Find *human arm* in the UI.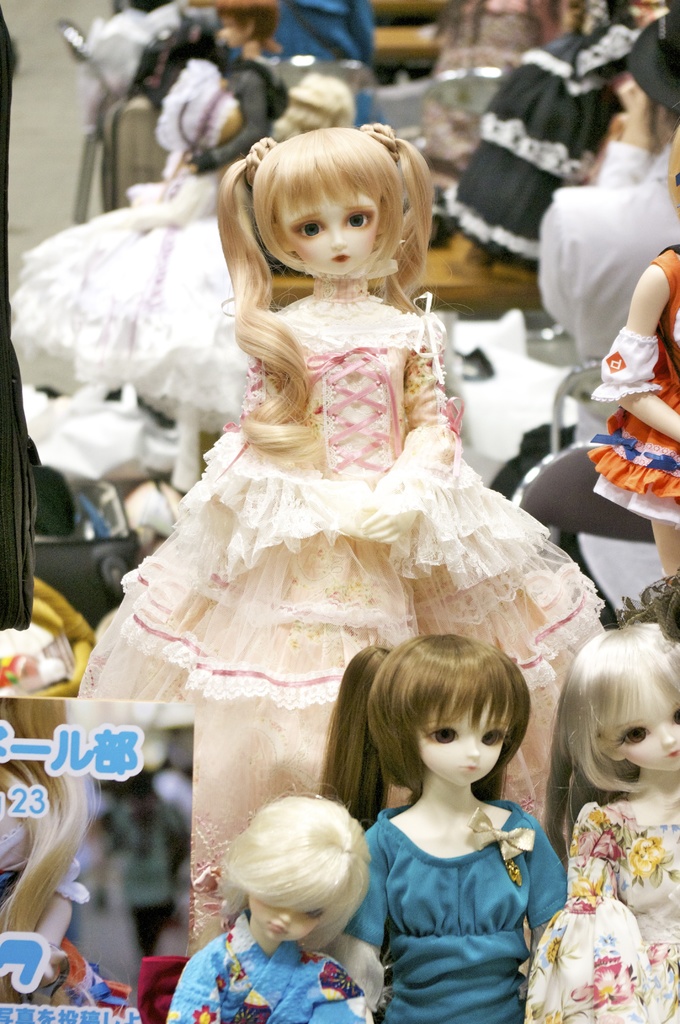
UI element at [594,84,654,189].
